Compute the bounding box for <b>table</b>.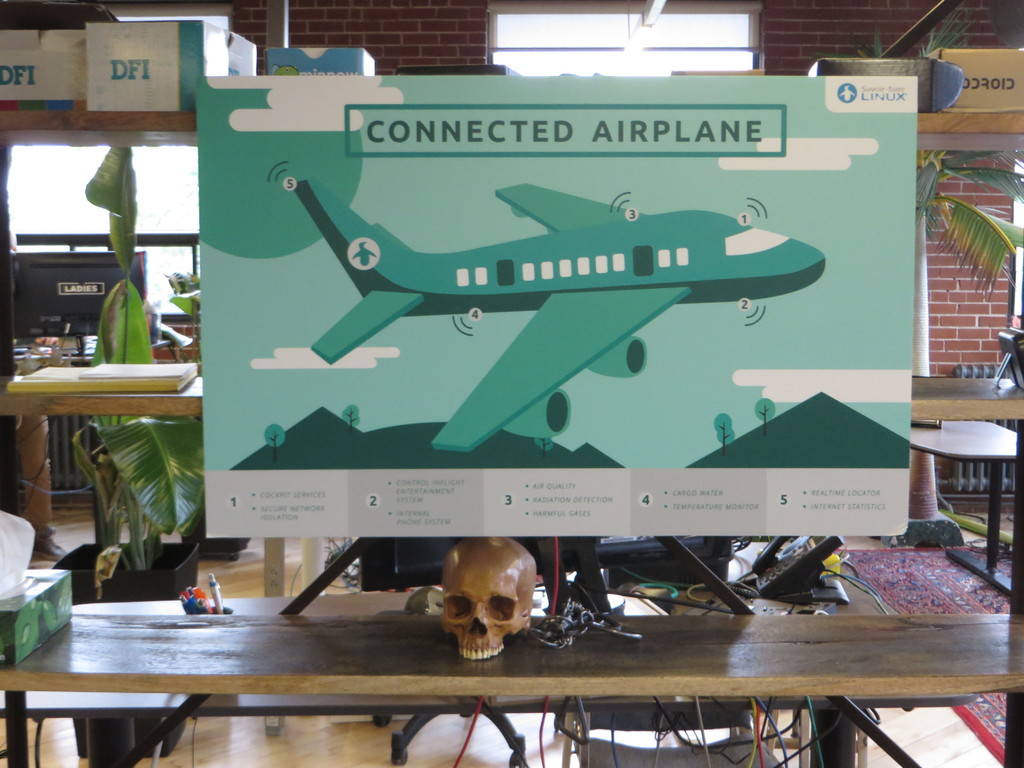
(0,610,1023,767).
